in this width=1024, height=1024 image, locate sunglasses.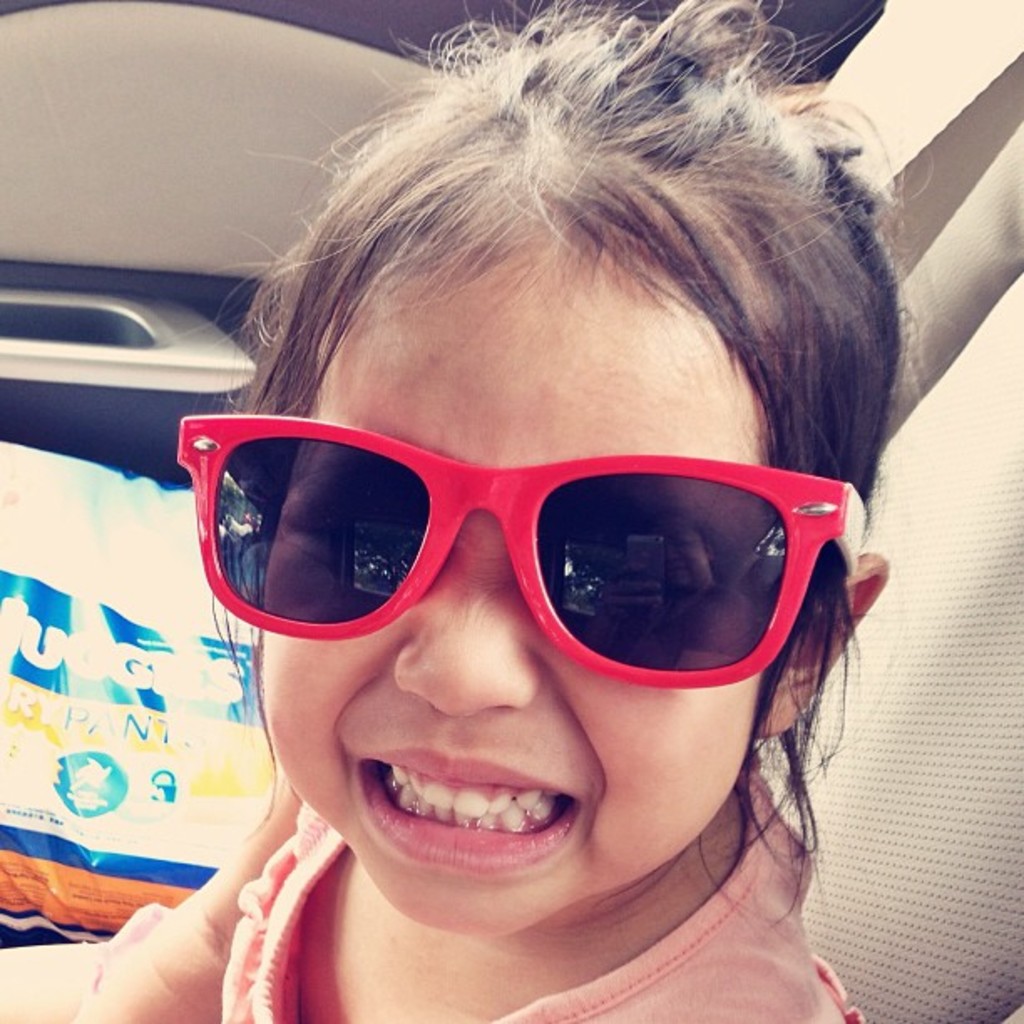
Bounding box: (176,413,865,688).
